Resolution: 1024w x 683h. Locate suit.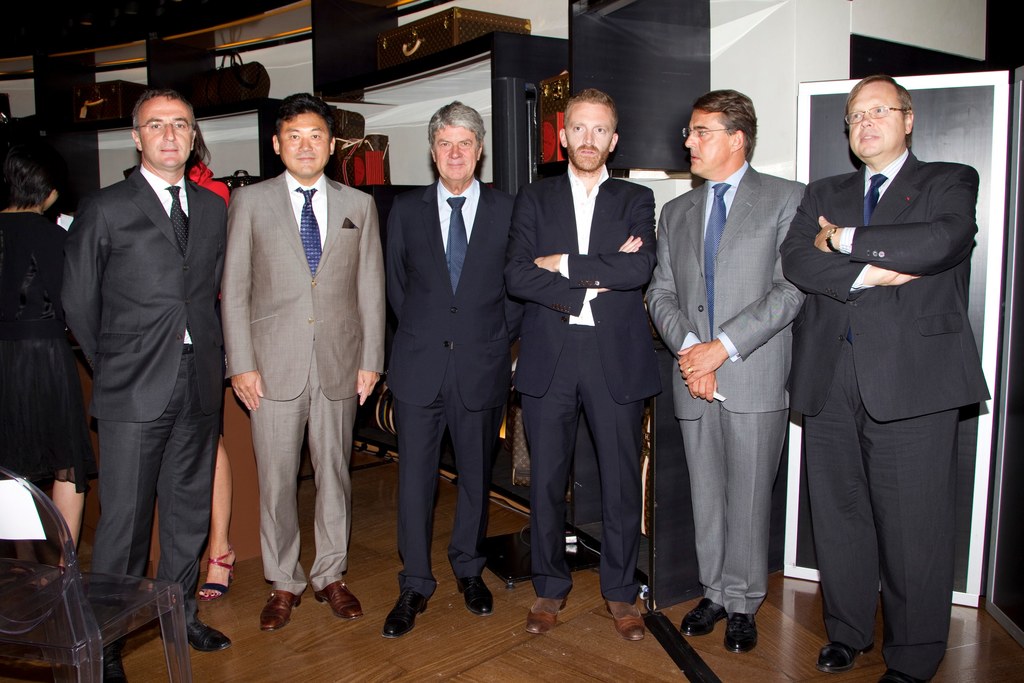
region(215, 172, 392, 604).
